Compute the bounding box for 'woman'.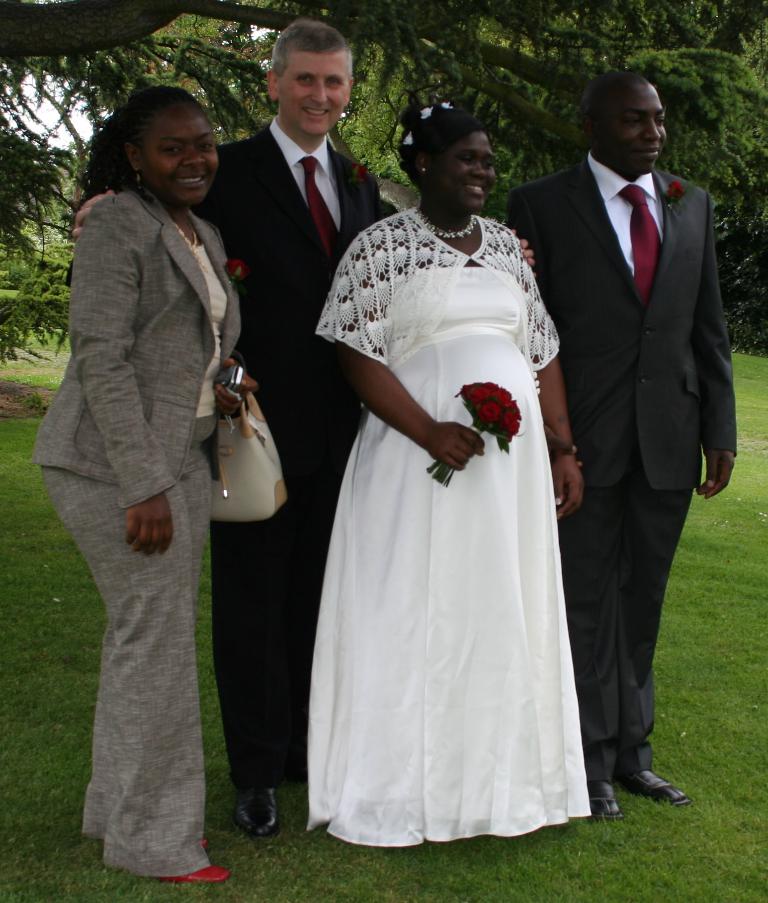
bbox=(27, 79, 263, 883).
